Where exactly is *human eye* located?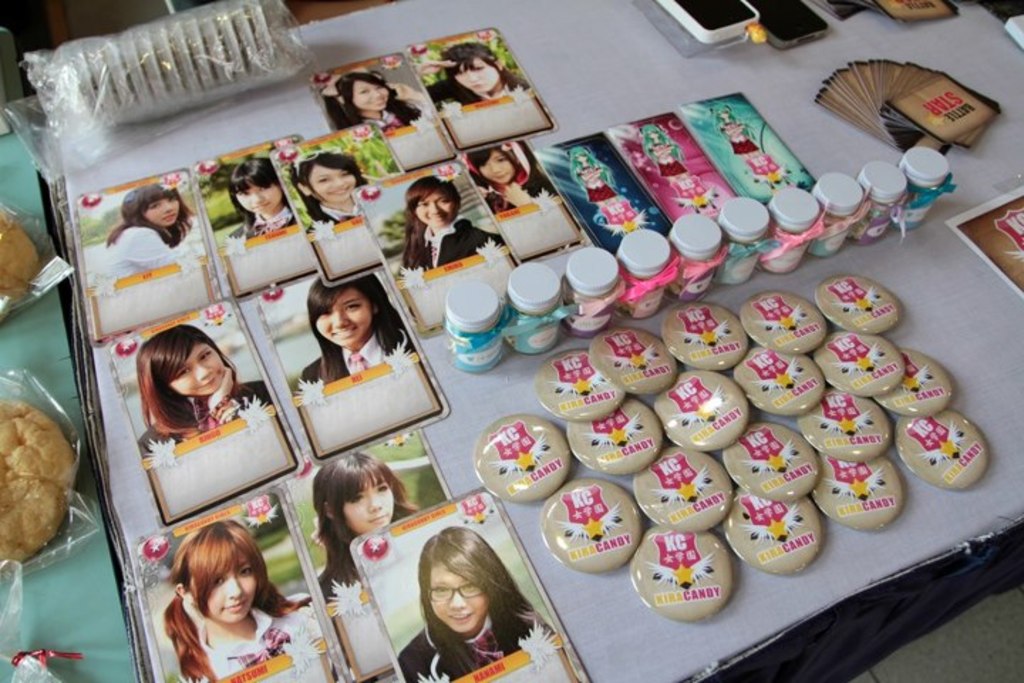
Its bounding box is x1=337, y1=168, x2=348, y2=176.
